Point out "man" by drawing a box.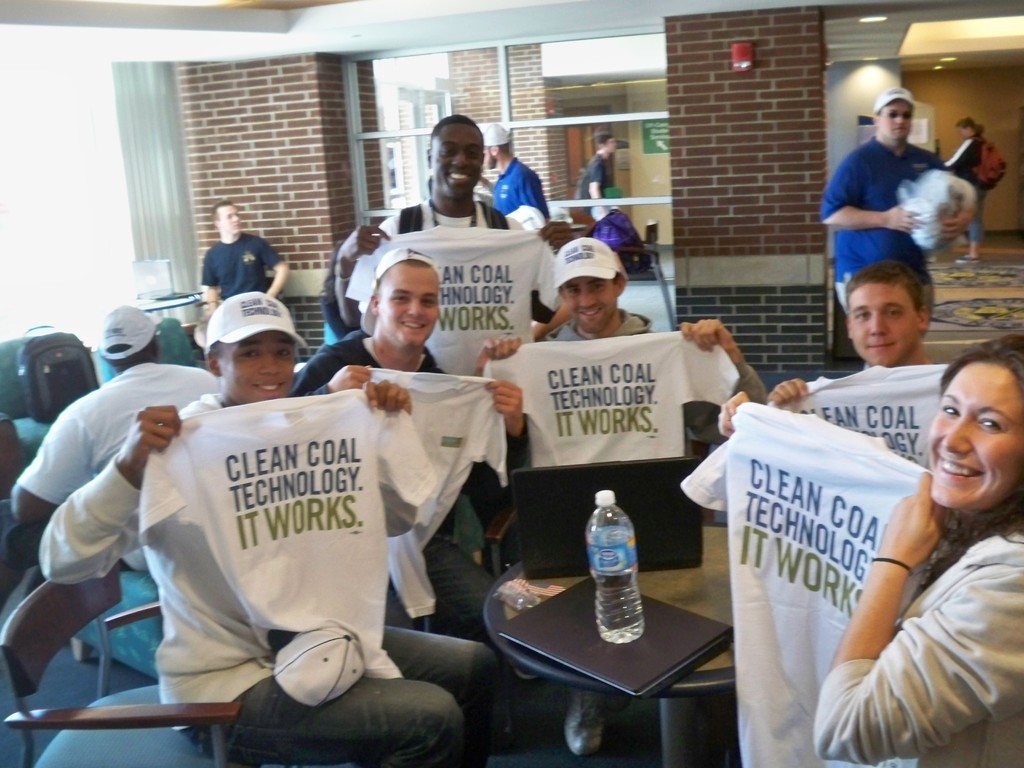
bbox(195, 198, 290, 309).
